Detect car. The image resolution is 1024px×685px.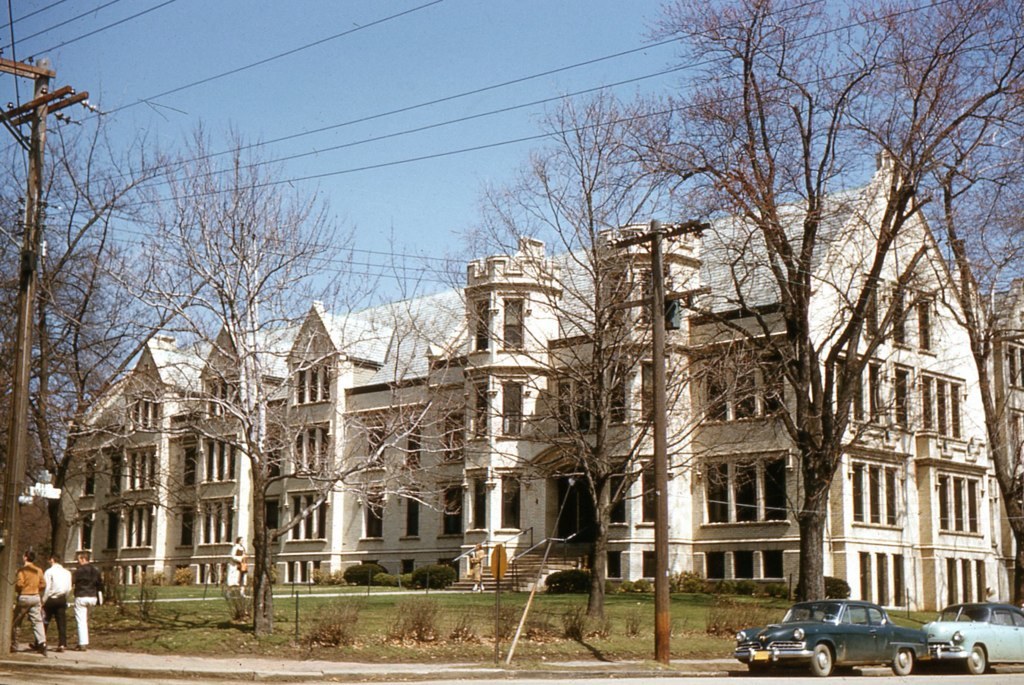
[x1=732, y1=598, x2=927, y2=676].
